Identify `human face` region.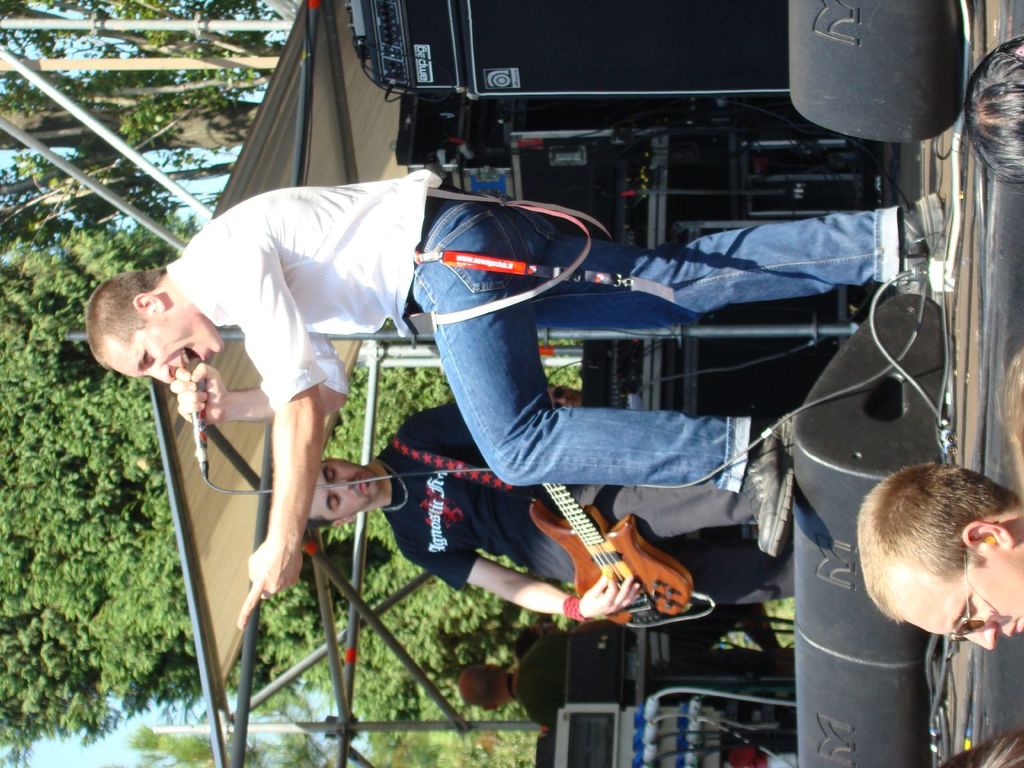
Region: [left=899, top=553, right=1023, bottom=653].
